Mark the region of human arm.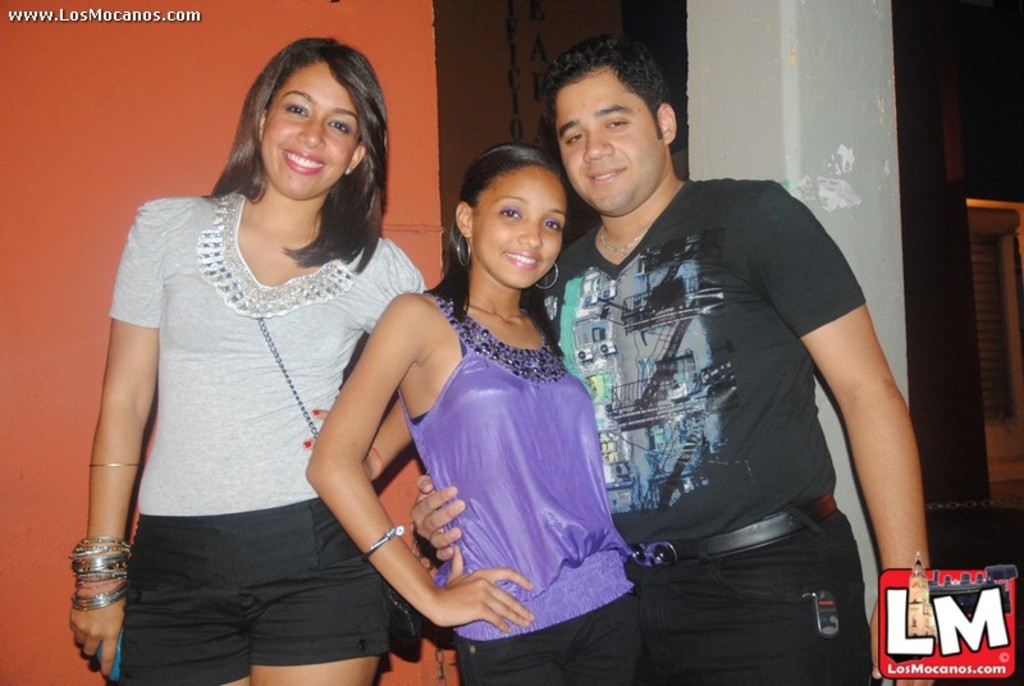
Region: crop(65, 195, 164, 685).
